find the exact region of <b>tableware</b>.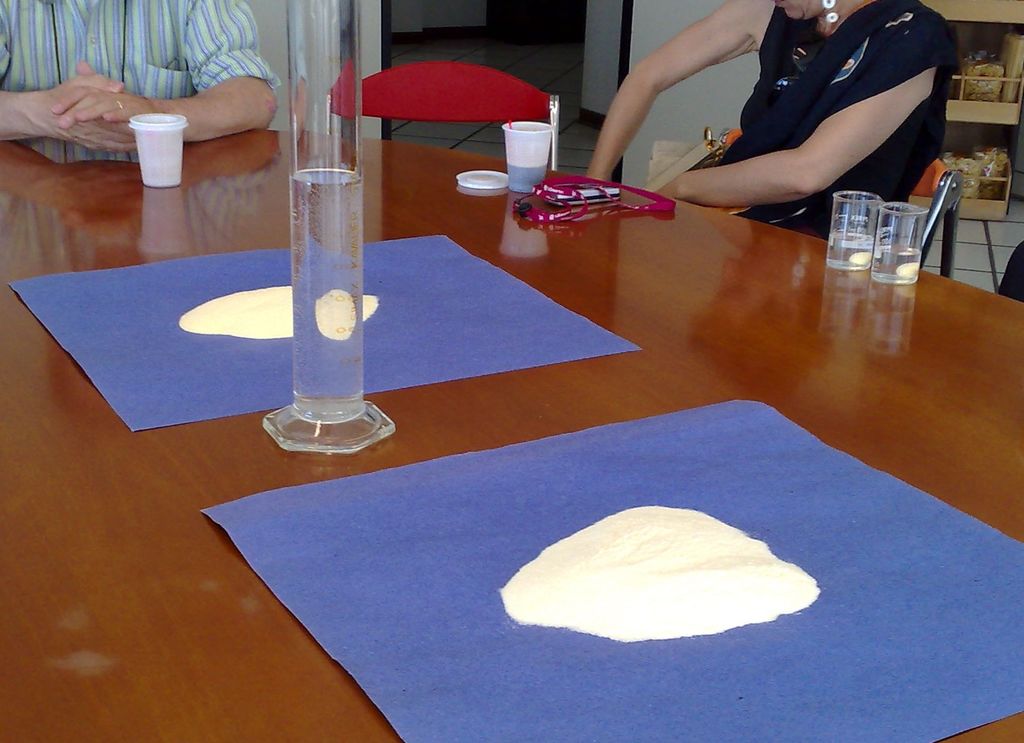
Exact region: l=456, t=168, r=505, b=191.
